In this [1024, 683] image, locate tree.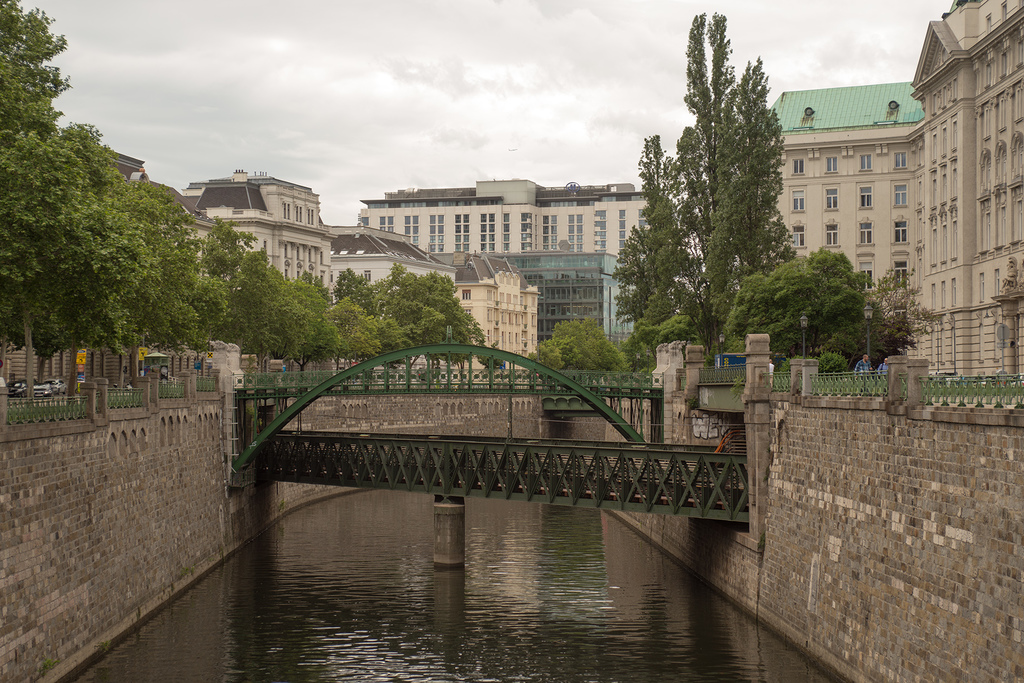
Bounding box: [666,10,797,369].
